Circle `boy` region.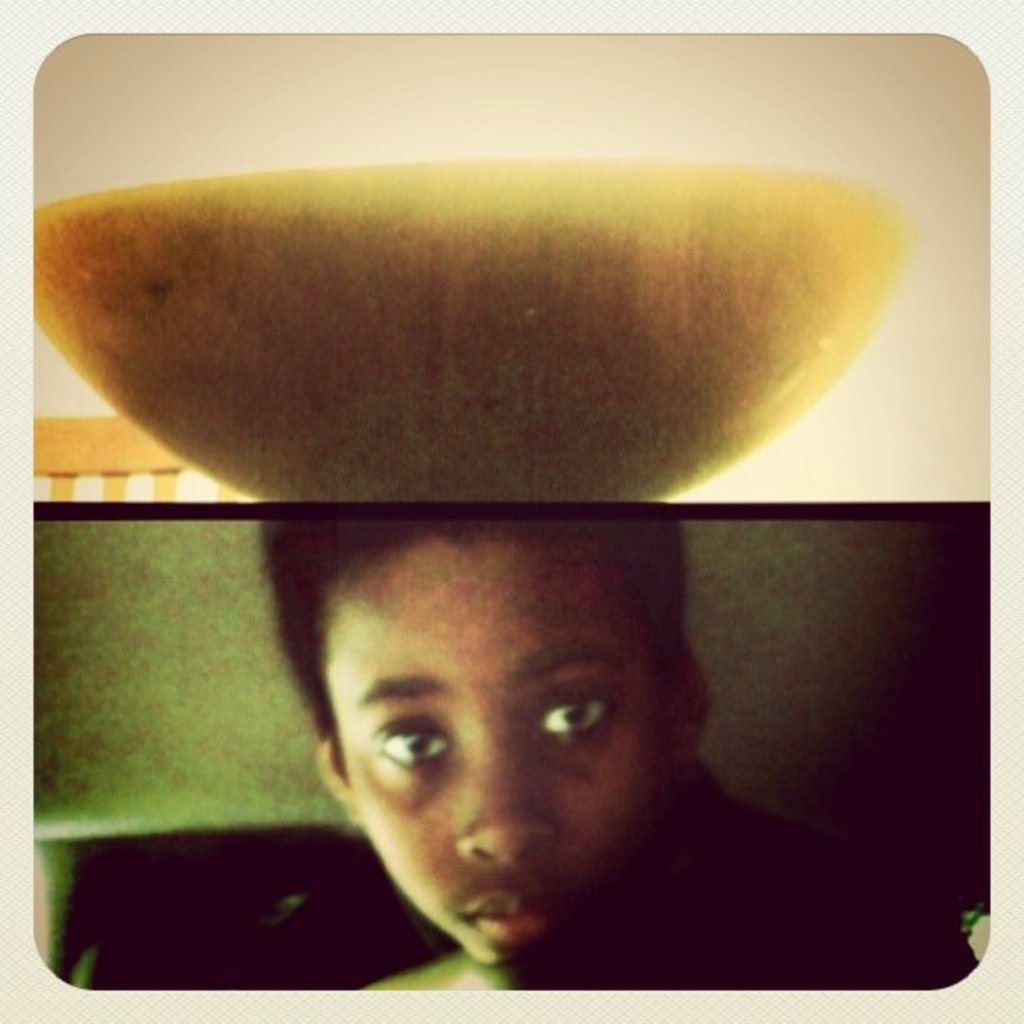
Region: <box>276,502,840,986</box>.
